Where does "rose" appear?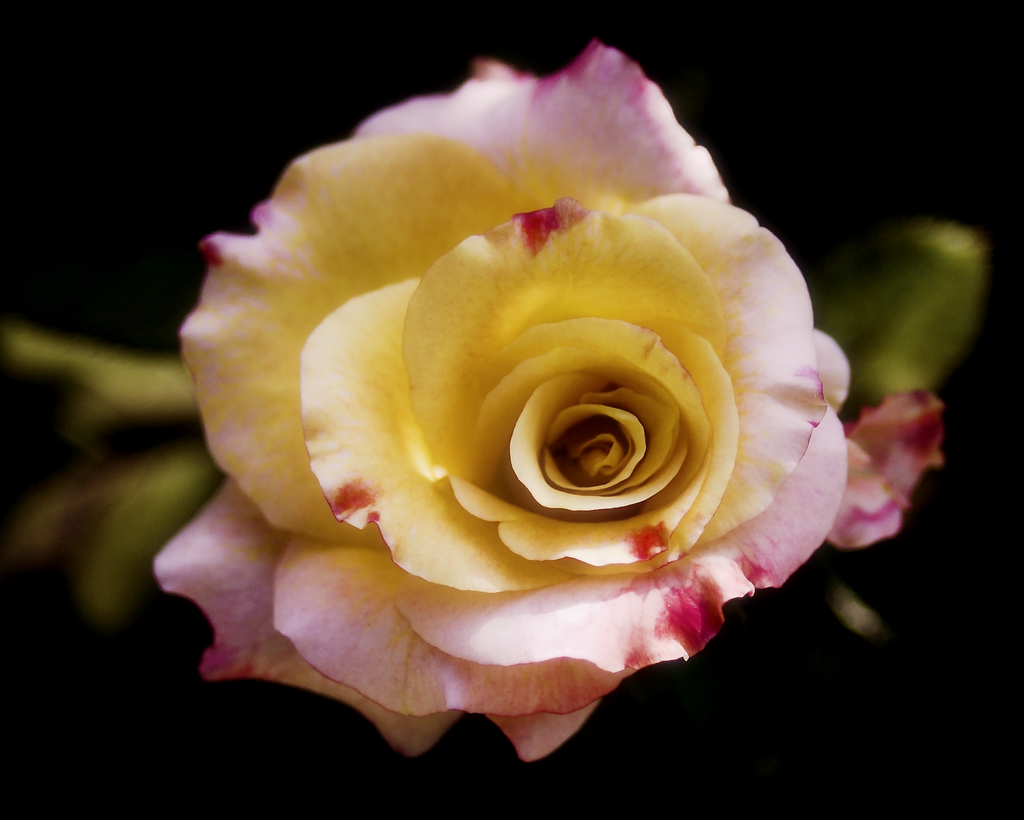
Appears at 152,39,944,760.
